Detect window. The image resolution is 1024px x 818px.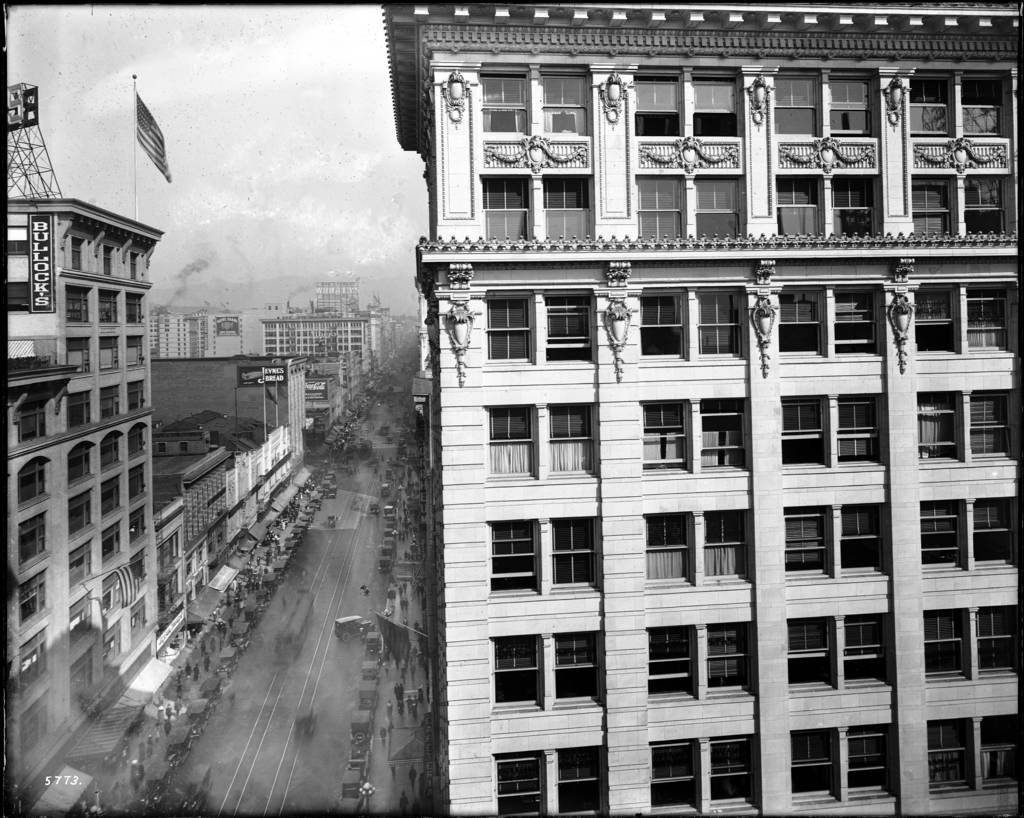
locate(550, 405, 593, 469).
